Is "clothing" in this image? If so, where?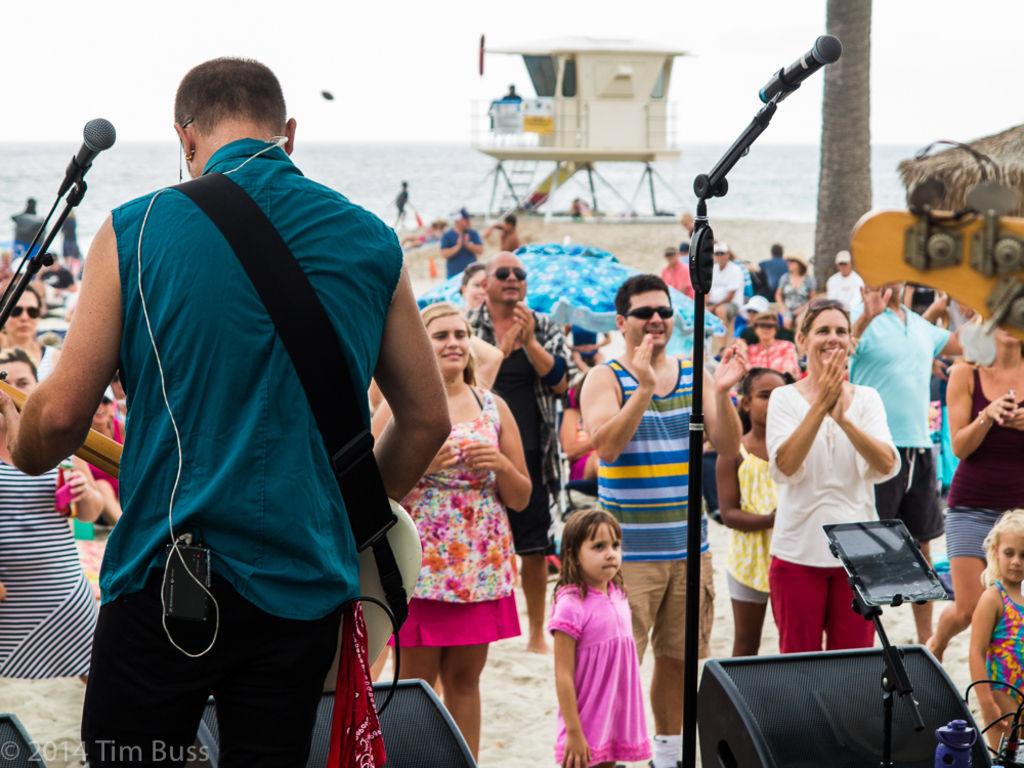
Yes, at {"left": 57, "top": 216, "right": 86, "bottom": 250}.
